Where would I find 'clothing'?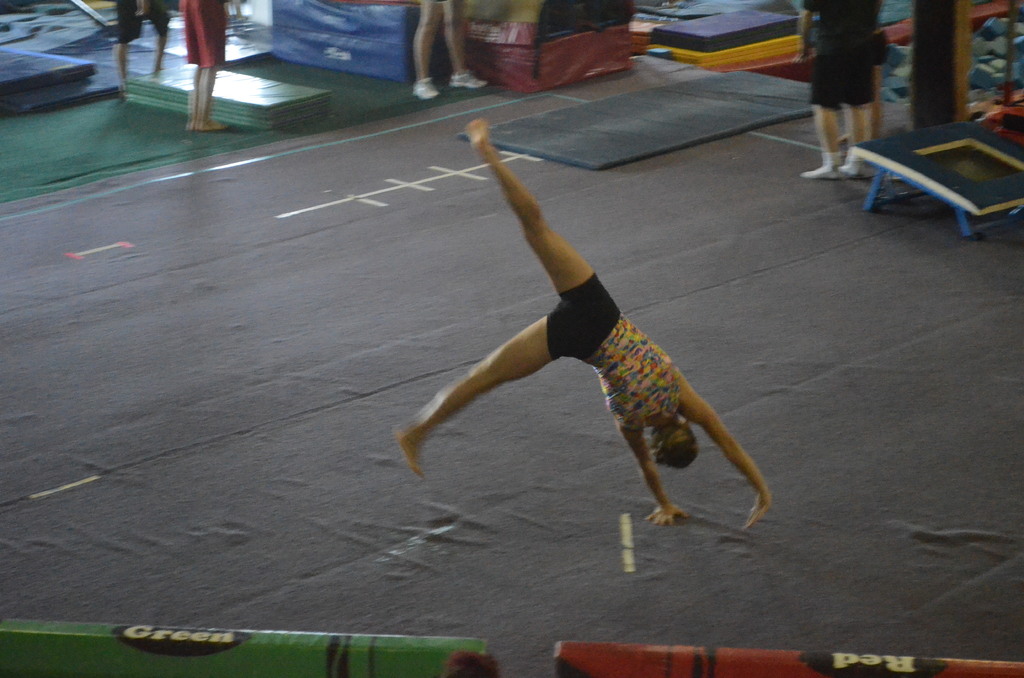
At 175 0 232 77.
